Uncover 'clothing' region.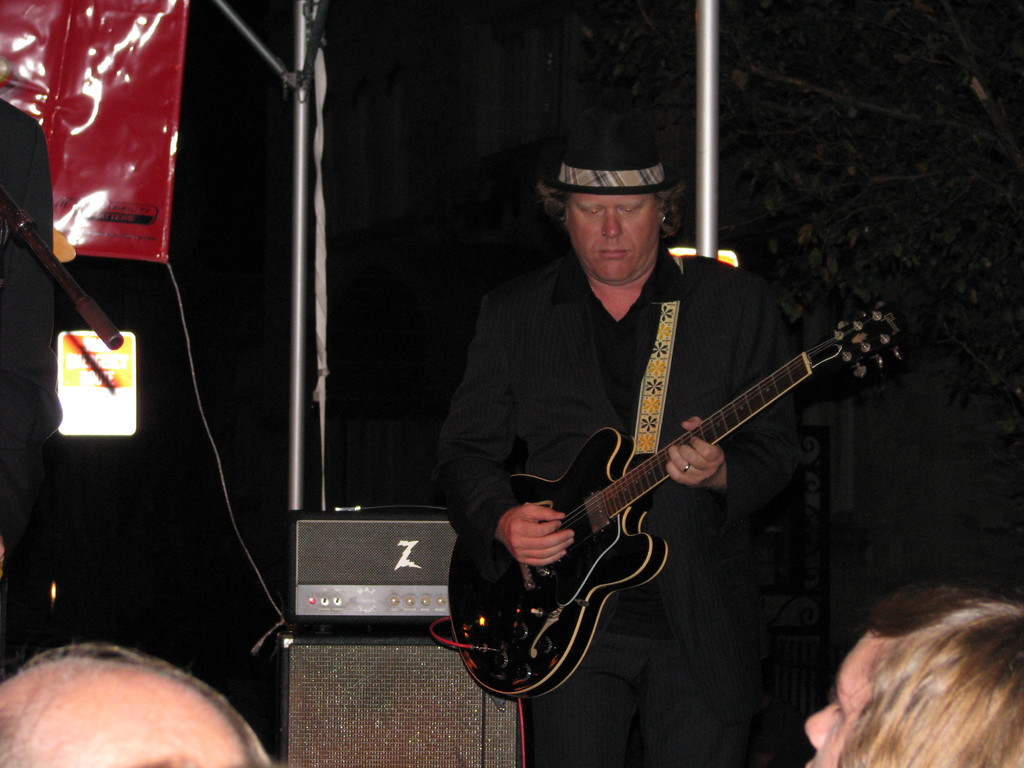
Uncovered: (431, 235, 799, 767).
